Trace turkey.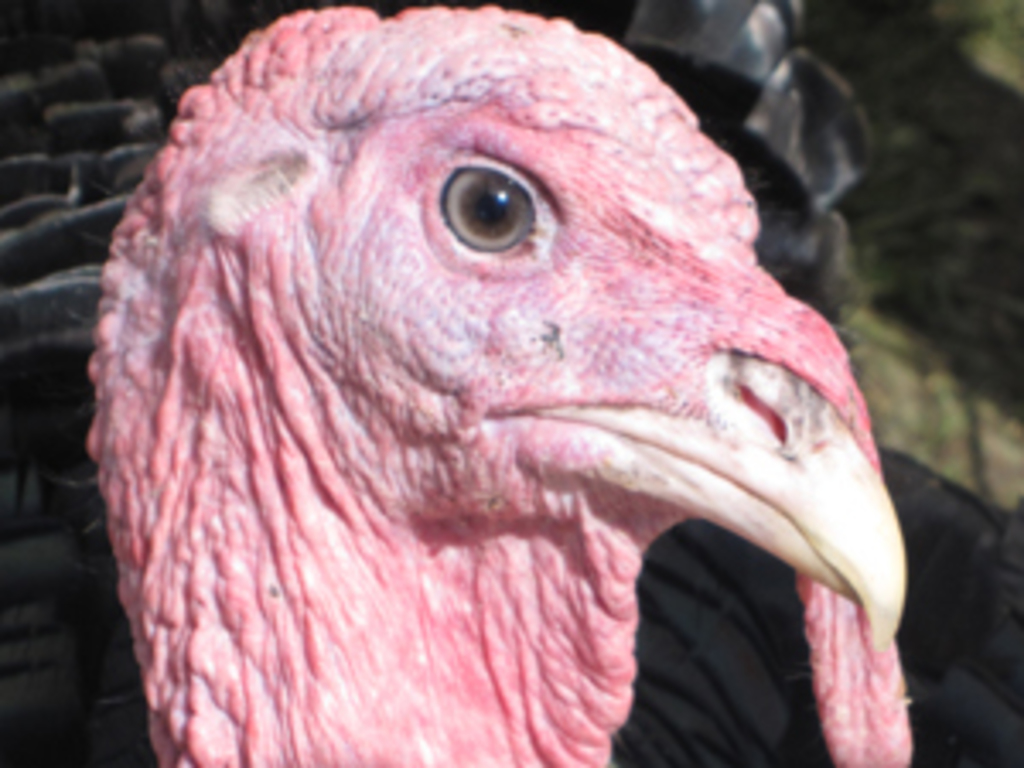
Traced to rect(792, 0, 1021, 423).
